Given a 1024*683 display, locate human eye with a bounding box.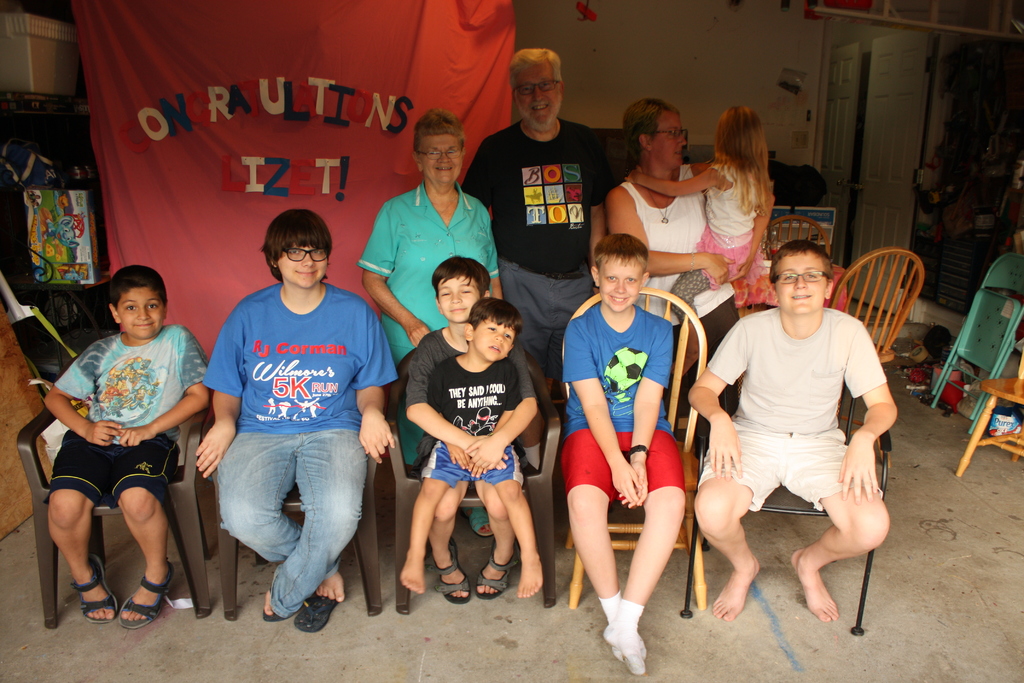
Located: [519, 87, 532, 95].
